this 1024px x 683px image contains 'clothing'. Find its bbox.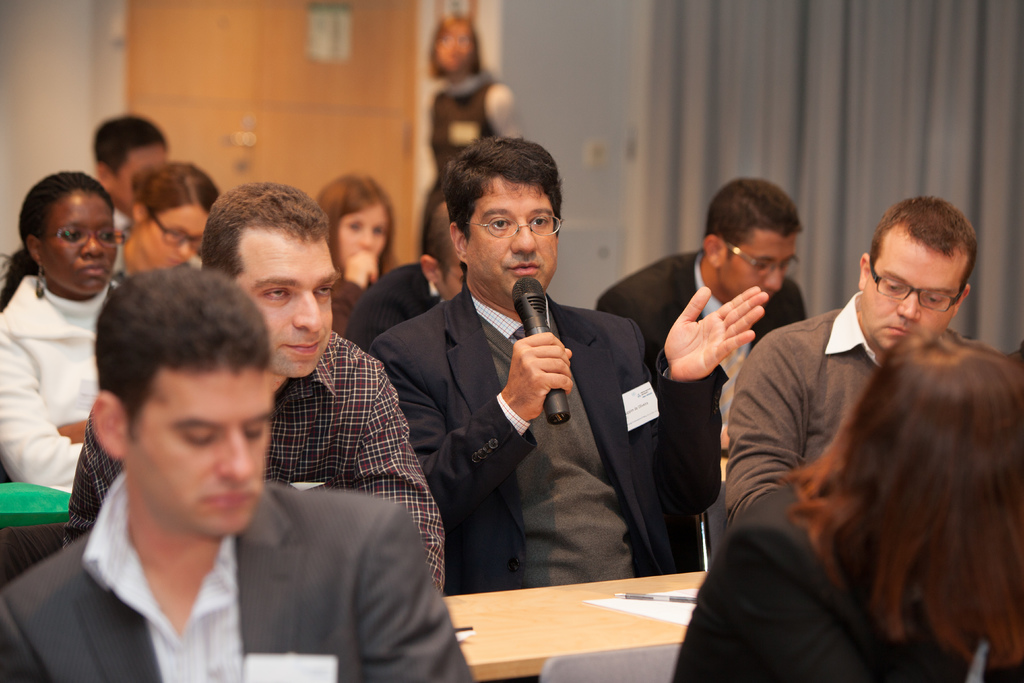
bbox(600, 242, 821, 569).
